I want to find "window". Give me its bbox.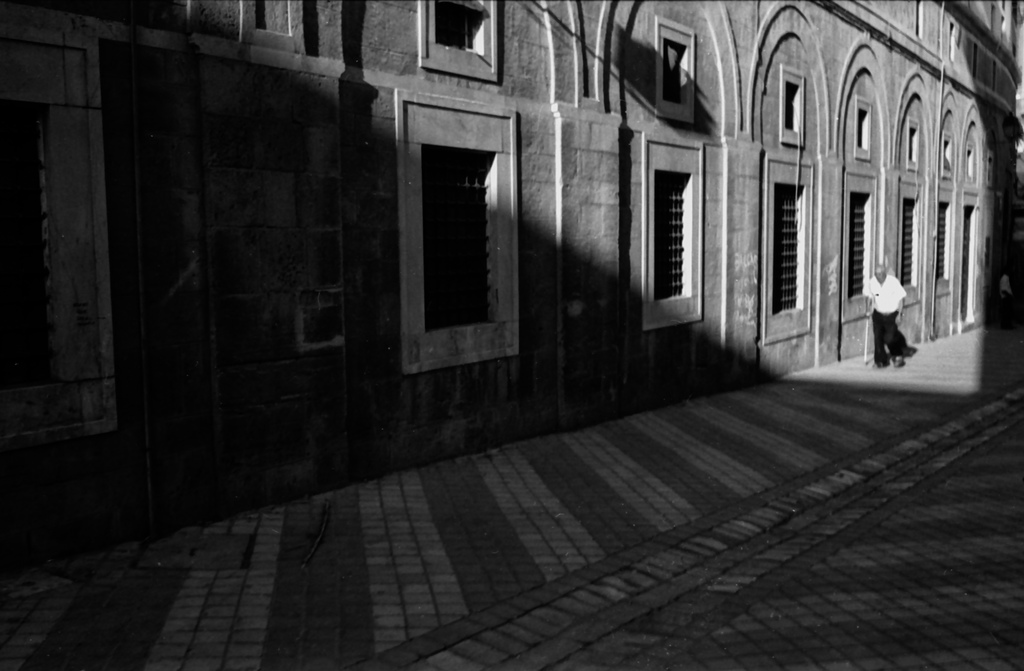
region(240, 0, 304, 52).
